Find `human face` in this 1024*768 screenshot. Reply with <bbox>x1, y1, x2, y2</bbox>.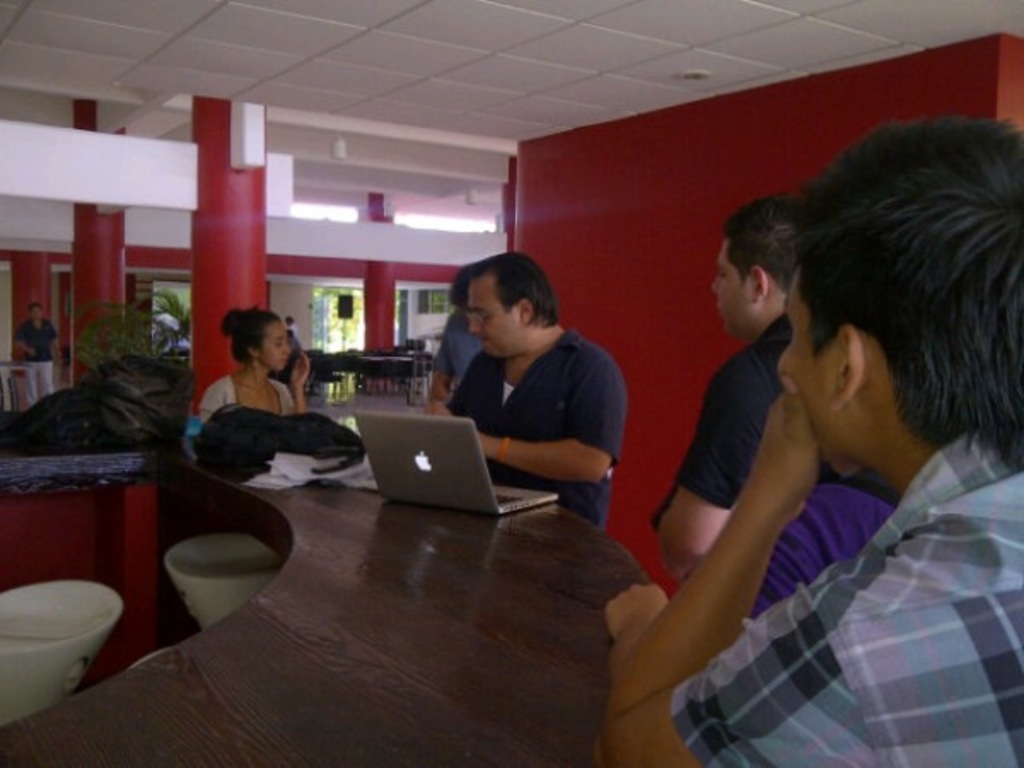
<bbox>463, 278, 519, 355</bbox>.
